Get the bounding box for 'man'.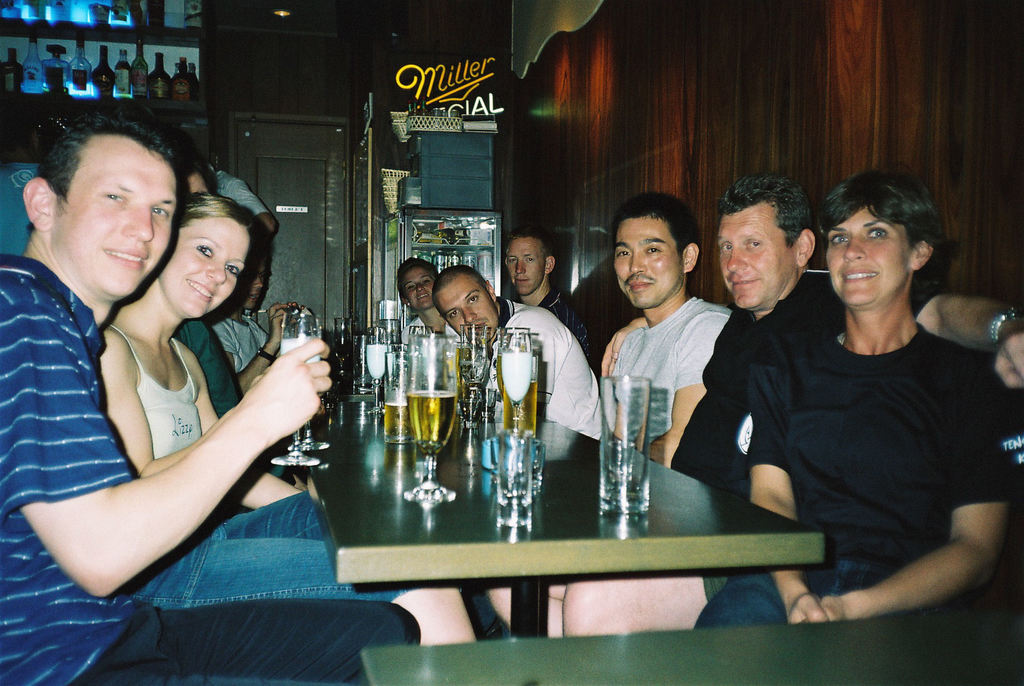
region(486, 233, 593, 382).
